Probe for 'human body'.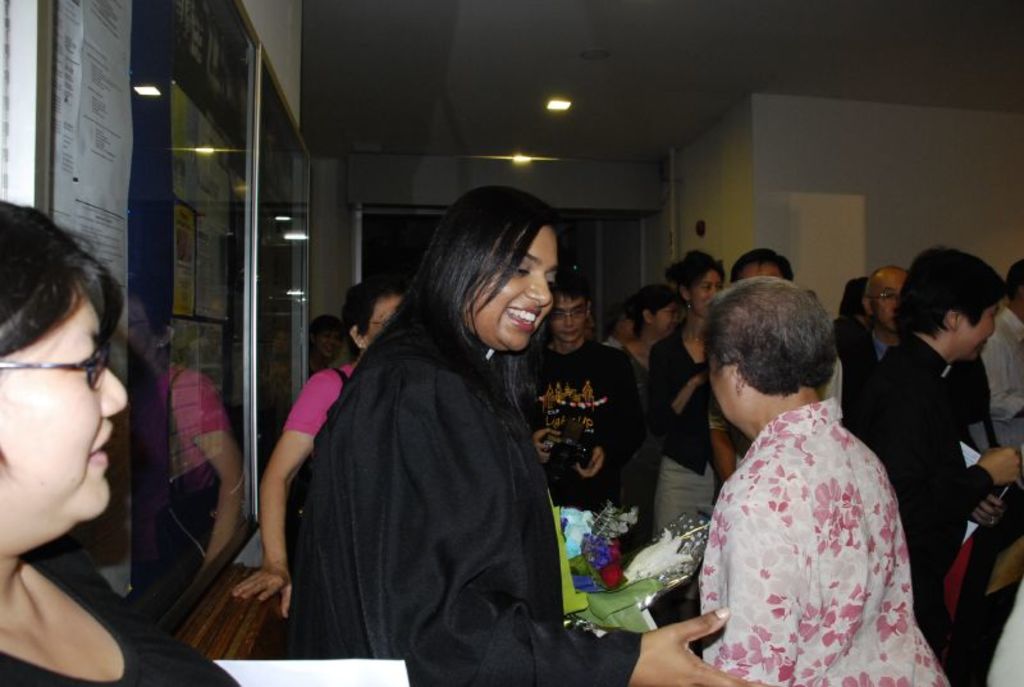
Probe result: select_region(0, 540, 242, 686).
